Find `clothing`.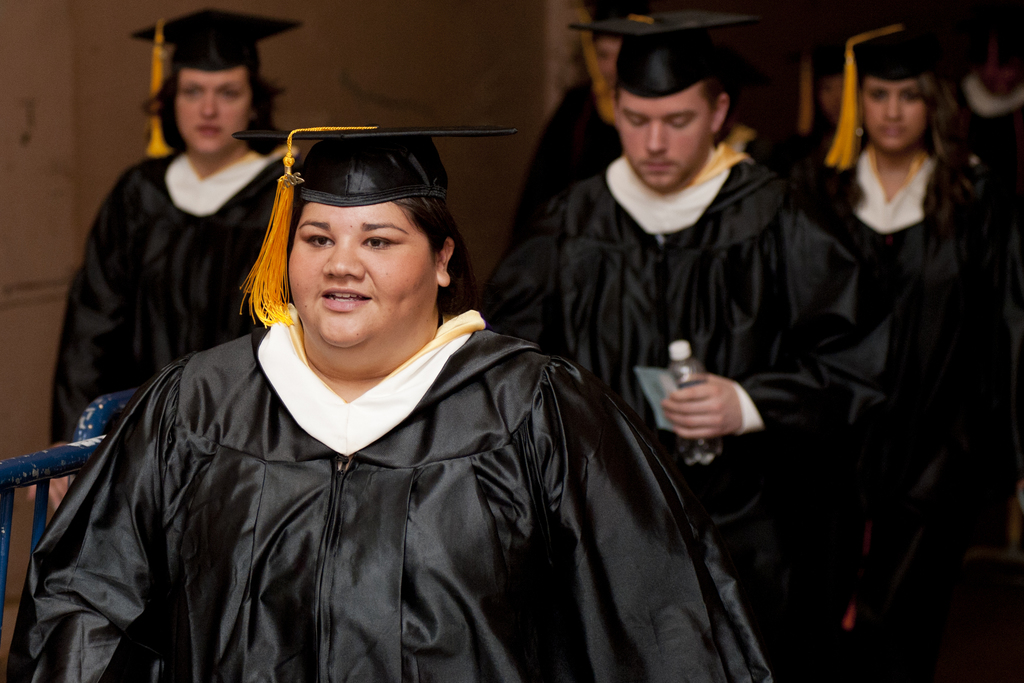
{"x1": 506, "y1": 80, "x2": 627, "y2": 255}.
